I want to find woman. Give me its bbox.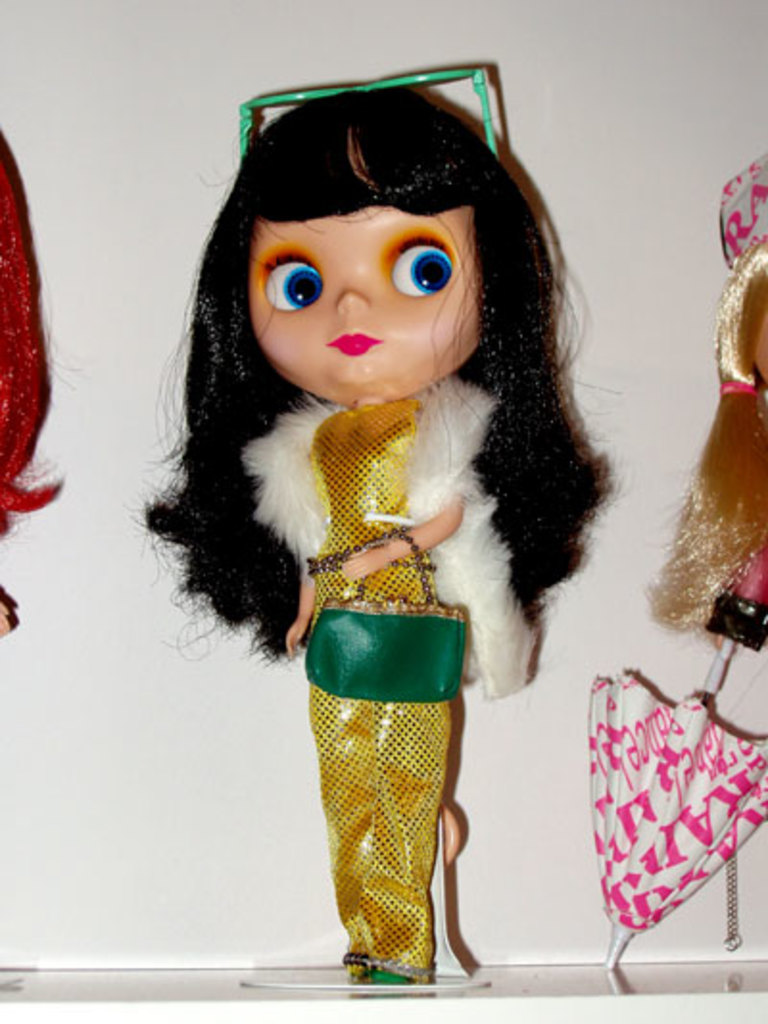
140:79:618:1001.
